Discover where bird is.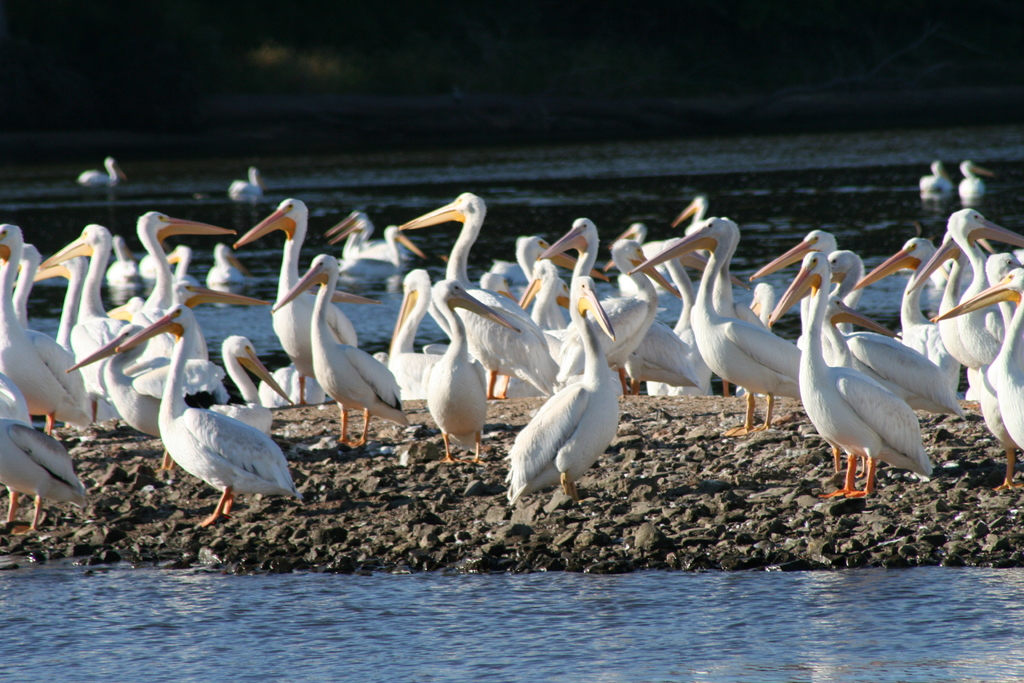
Discovered at 72,152,125,184.
